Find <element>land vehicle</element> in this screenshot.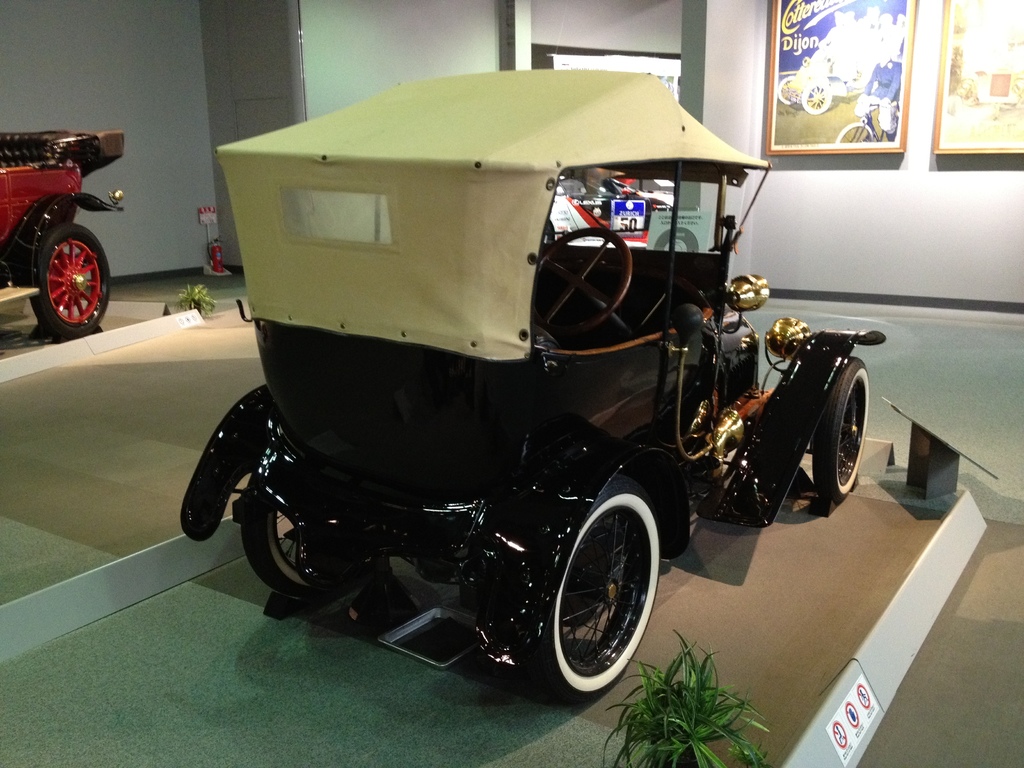
The bounding box for <element>land vehicle</element> is (157, 44, 890, 752).
